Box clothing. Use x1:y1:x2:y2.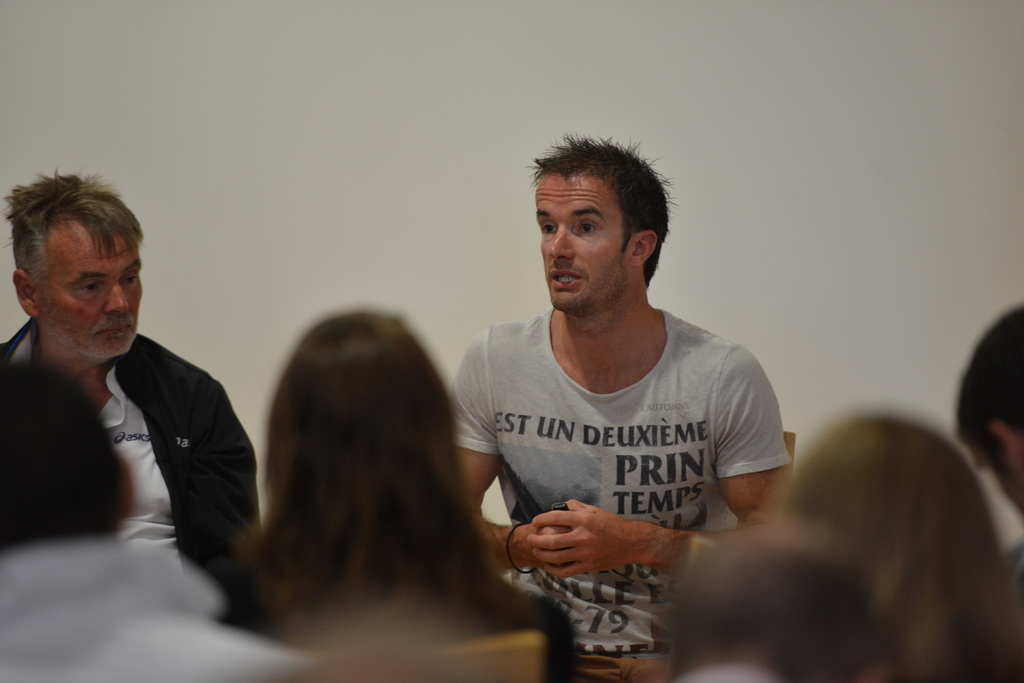
467:278:777:619.
